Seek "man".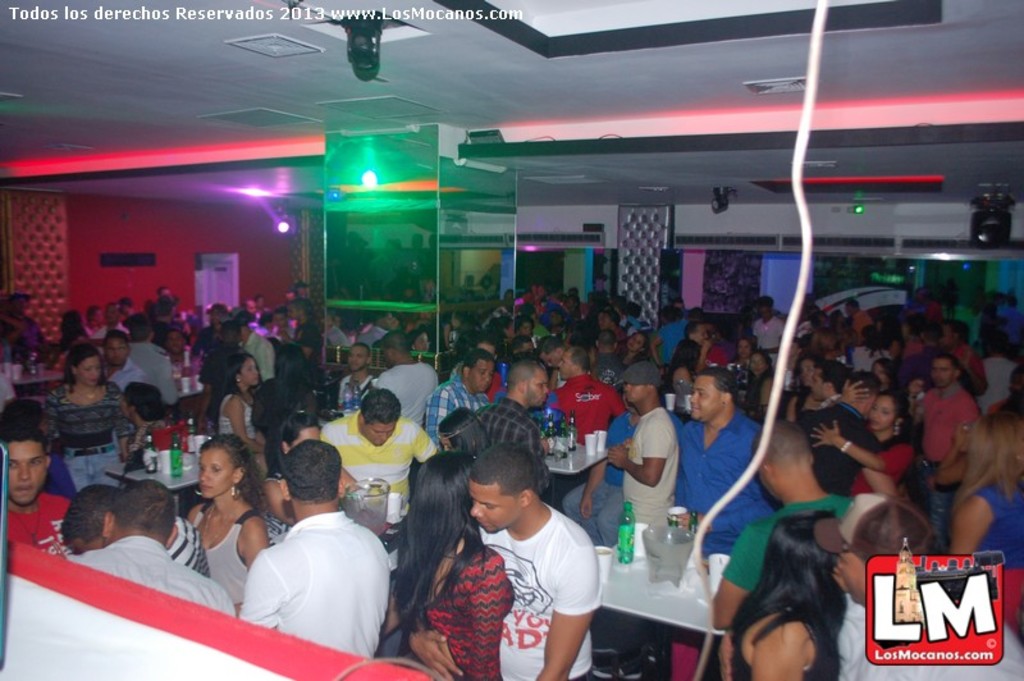
<box>369,324,440,430</box>.
